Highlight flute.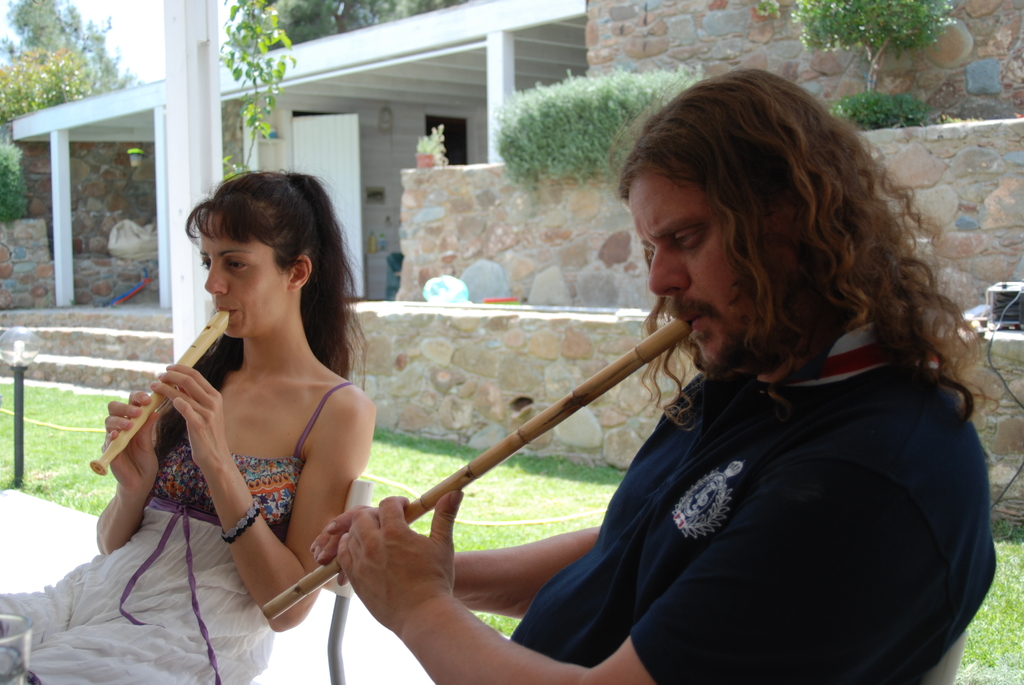
Highlighted region: (left=260, top=316, right=694, bottom=624).
